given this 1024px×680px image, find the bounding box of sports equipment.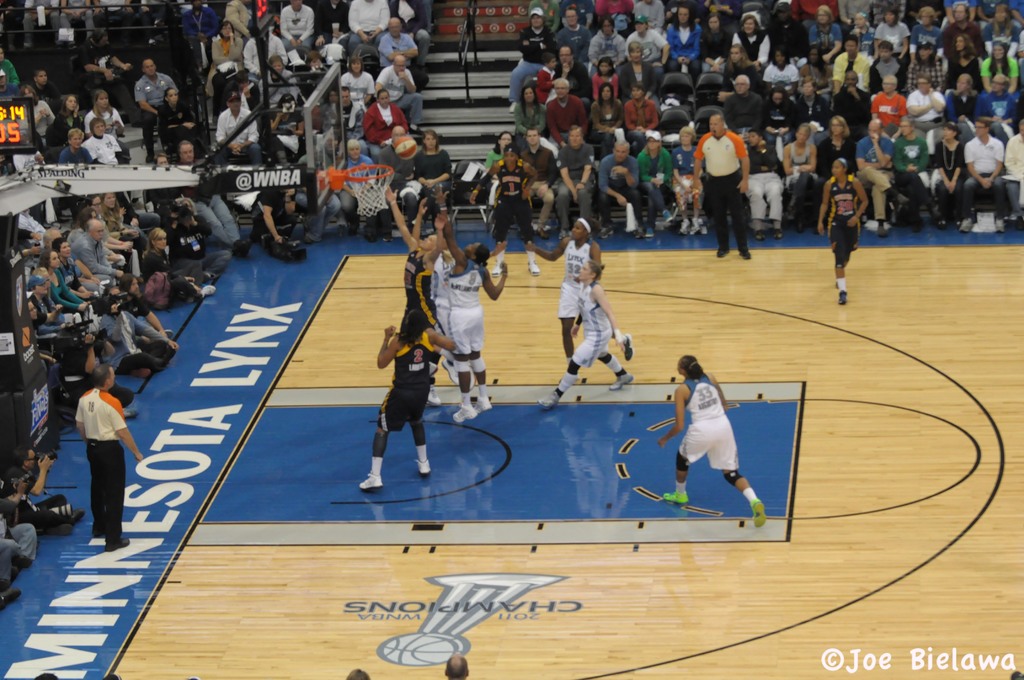
select_region(359, 474, 383, 491).
